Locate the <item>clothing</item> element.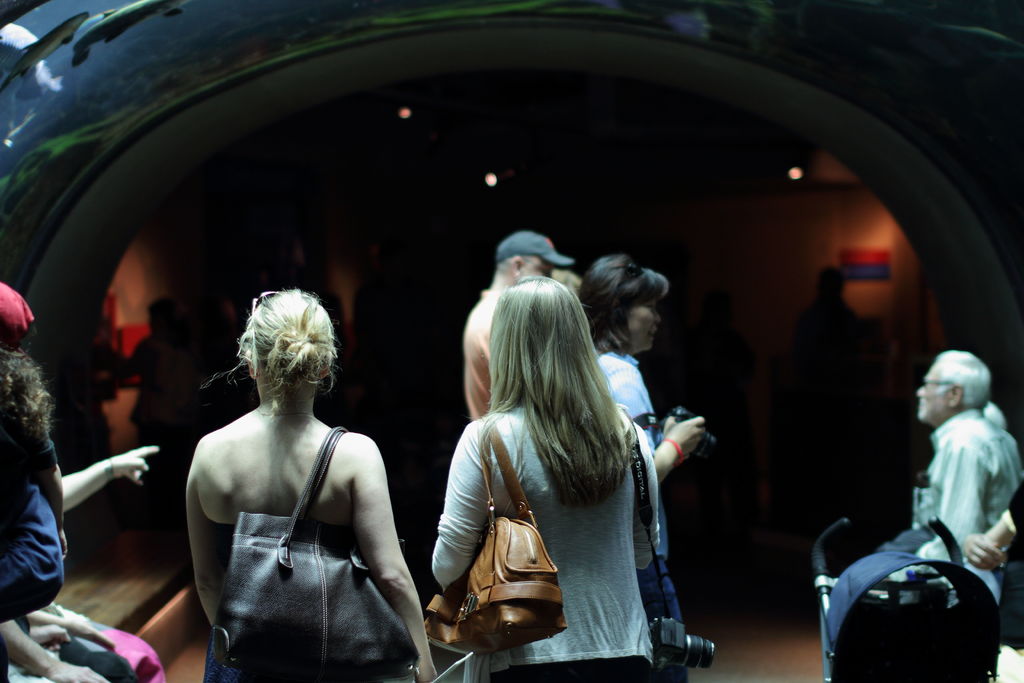
Element bbox: box(0, 418, 63, 682).
